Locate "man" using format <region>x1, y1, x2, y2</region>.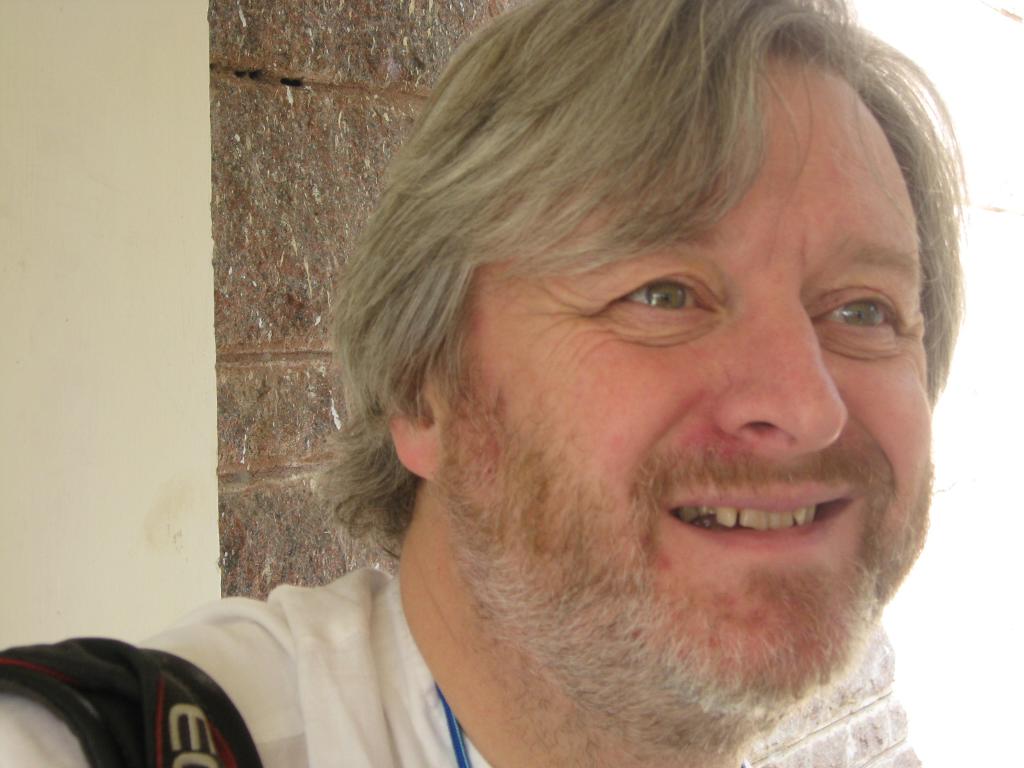
<region>152, 31, 1023, 758</region>.
